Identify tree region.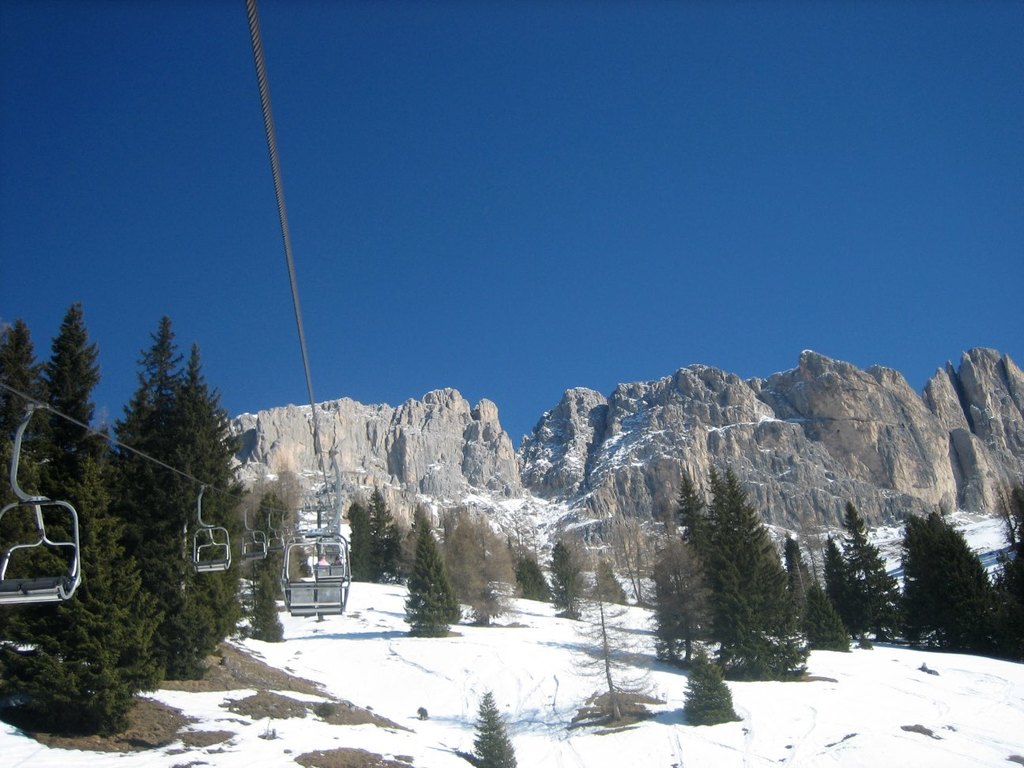
Region: 100/309/216/672.
